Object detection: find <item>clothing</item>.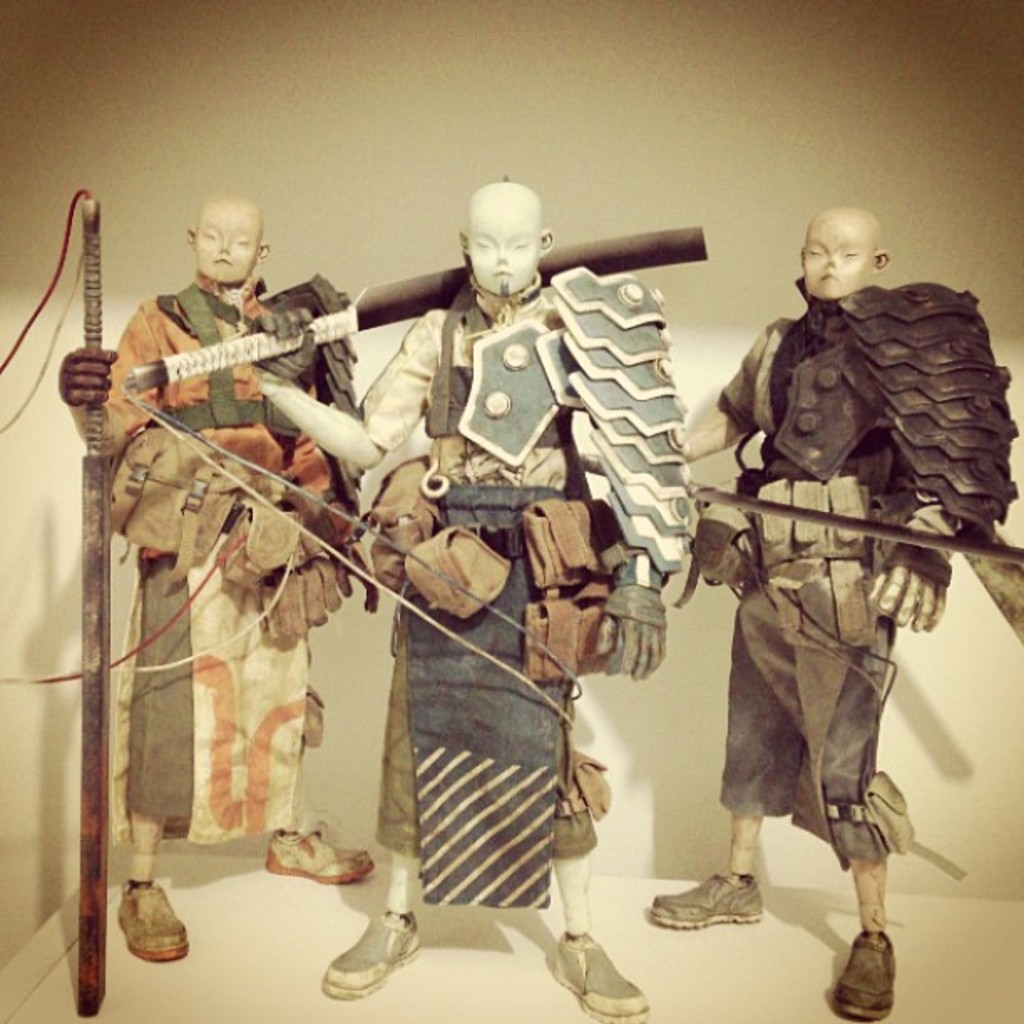
BBox(77, 278, 345, 848).
